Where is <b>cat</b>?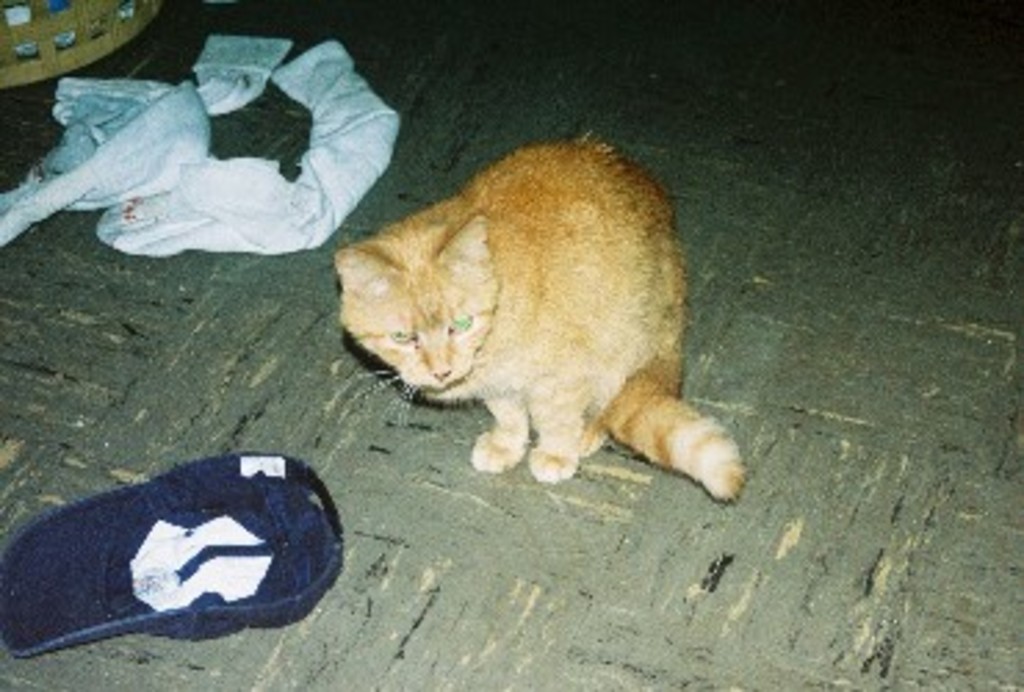
[327, 136, 753, 501].
